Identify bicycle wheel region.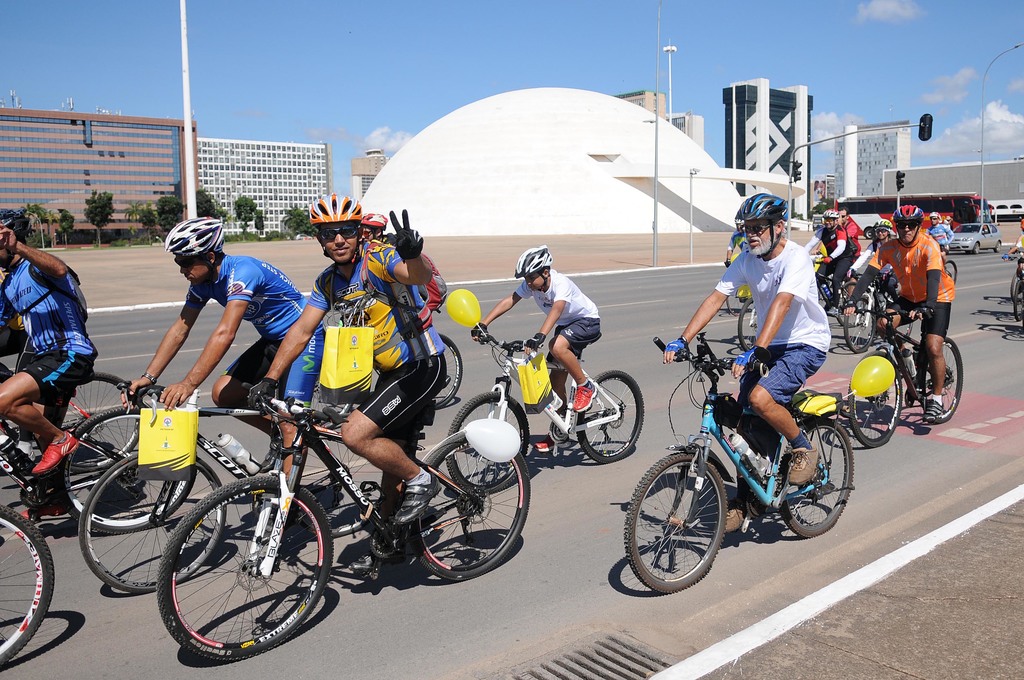
Region: [838,295,884,357].
